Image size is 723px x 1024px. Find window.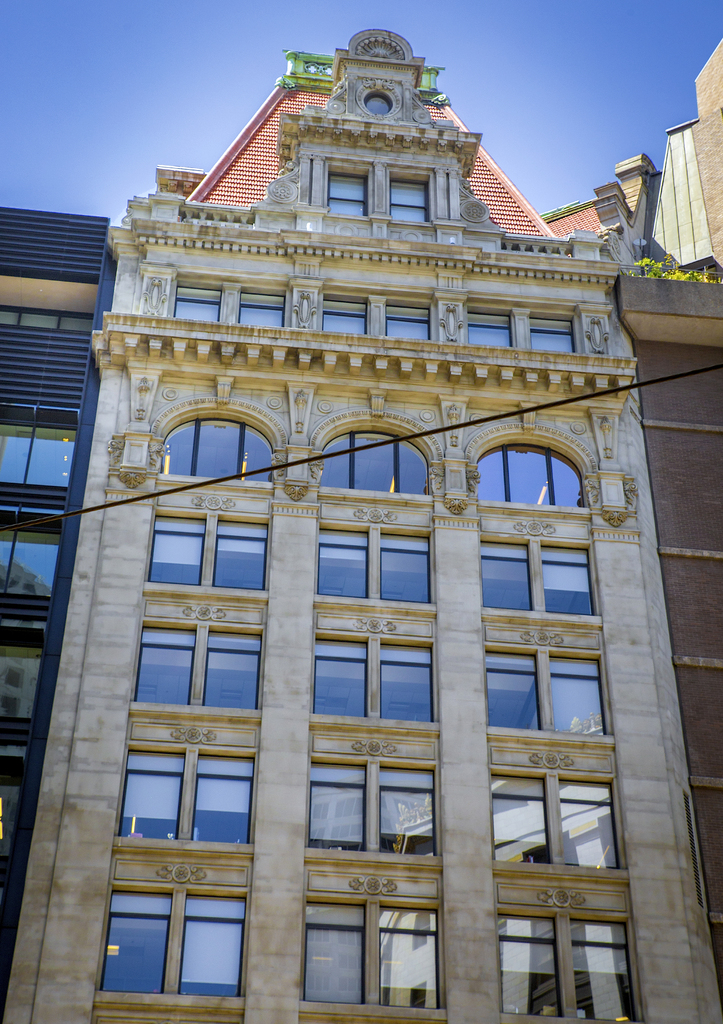
218, 516, 273, 592.
